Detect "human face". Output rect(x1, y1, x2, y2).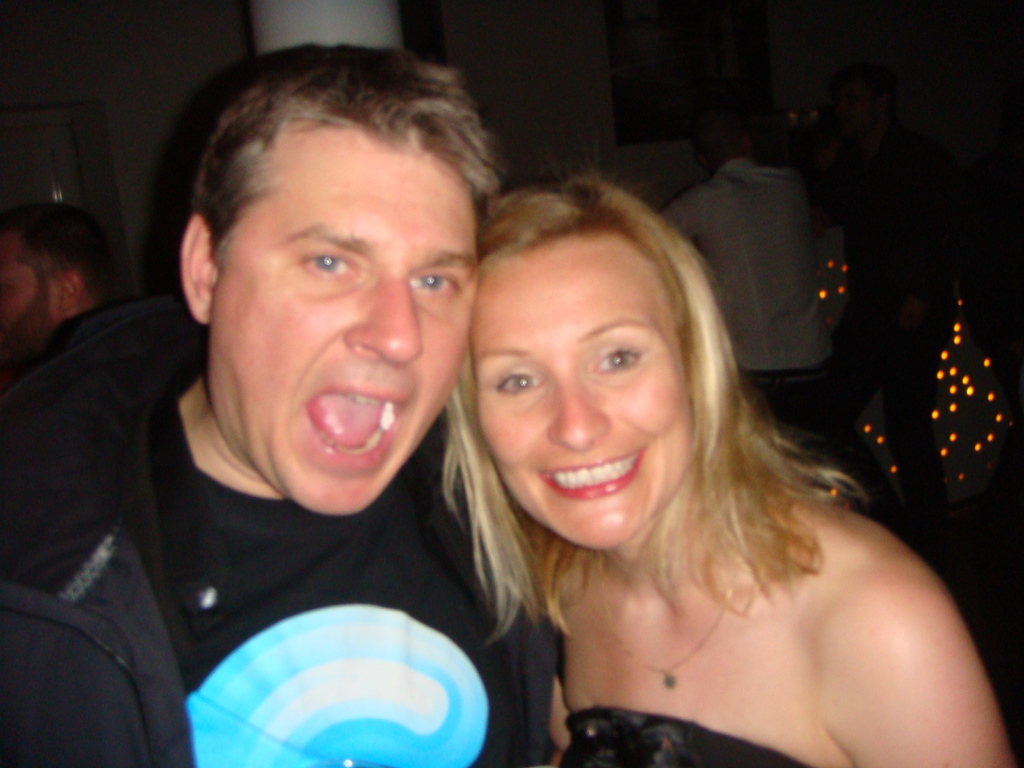
rect(476, 228, 691, 563).
